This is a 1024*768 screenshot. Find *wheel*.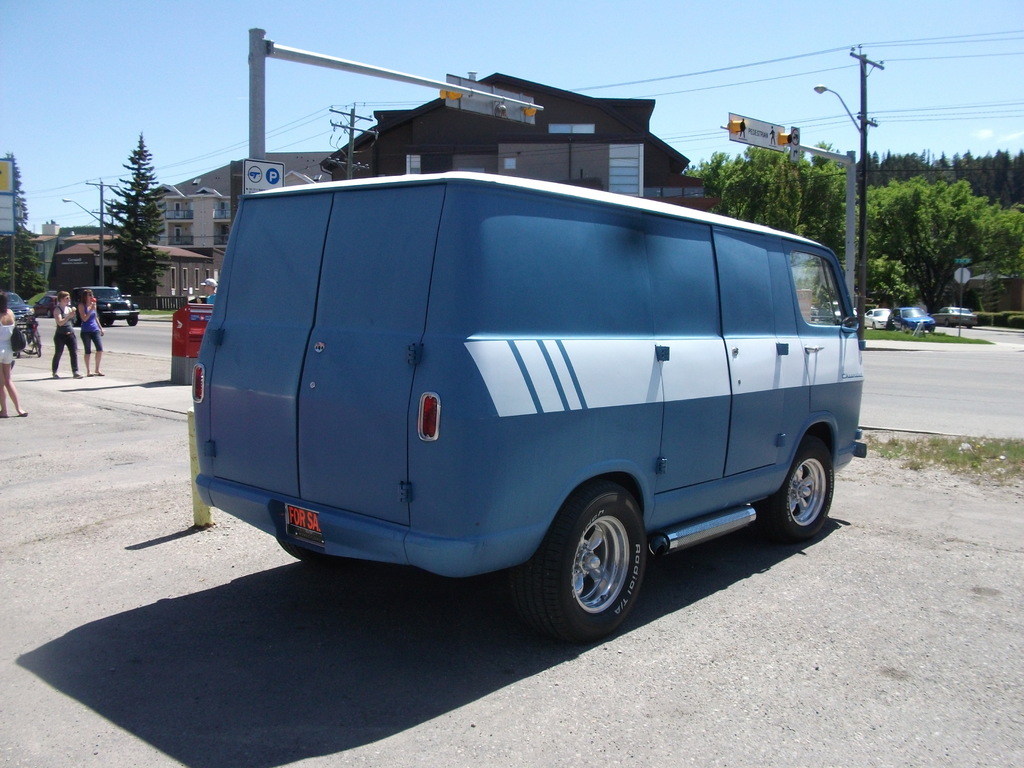
Bounding box: 98,314,104,326.
